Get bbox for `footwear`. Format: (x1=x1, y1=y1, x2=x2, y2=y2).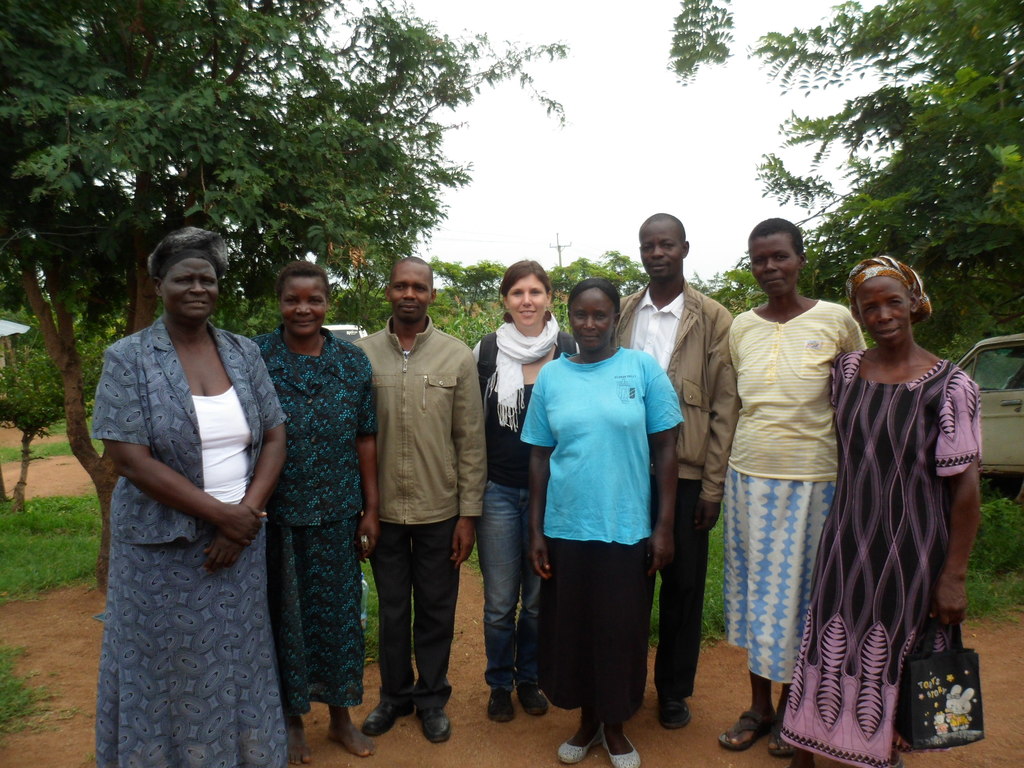
(x1=717, y1=712, x2=765, y2=749).
